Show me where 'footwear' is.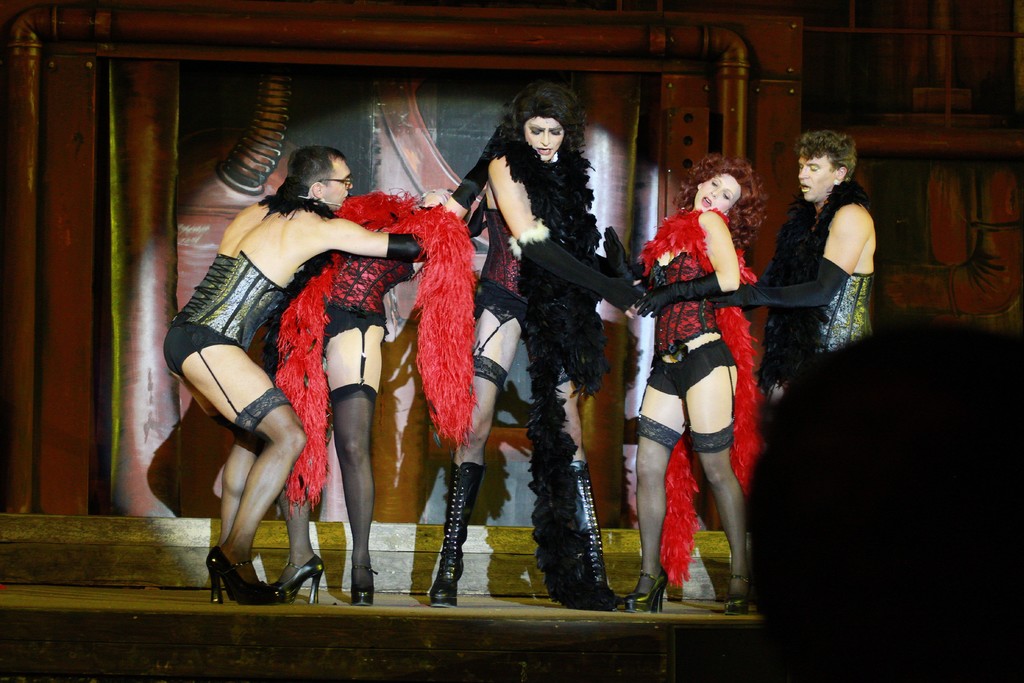
'footwear' is at 578/460/627/613.
